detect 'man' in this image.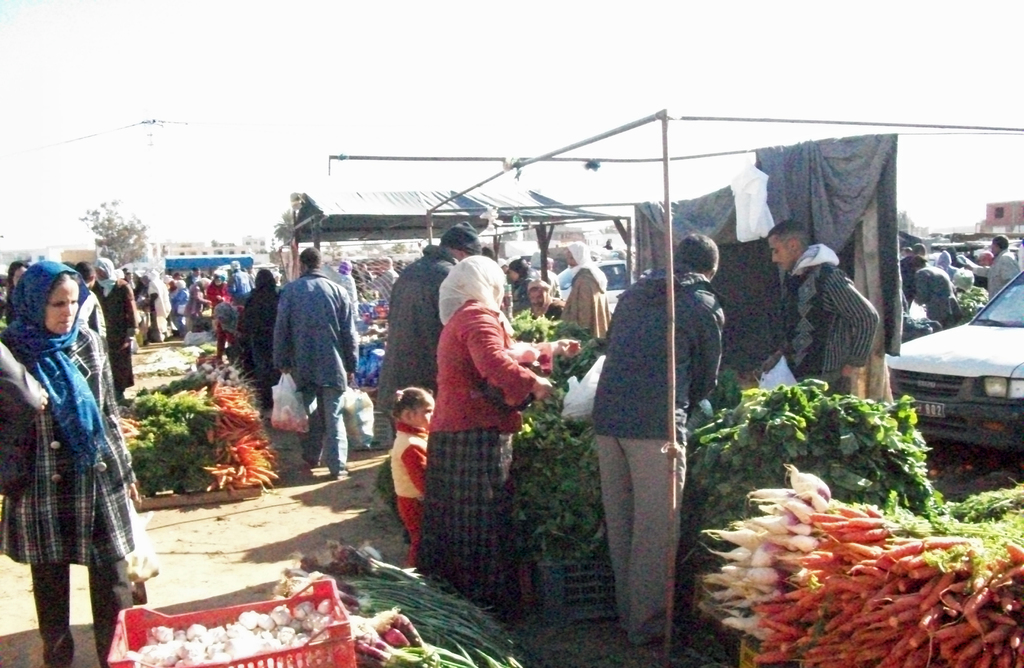
Detection: (589, 230, 725, 651).
